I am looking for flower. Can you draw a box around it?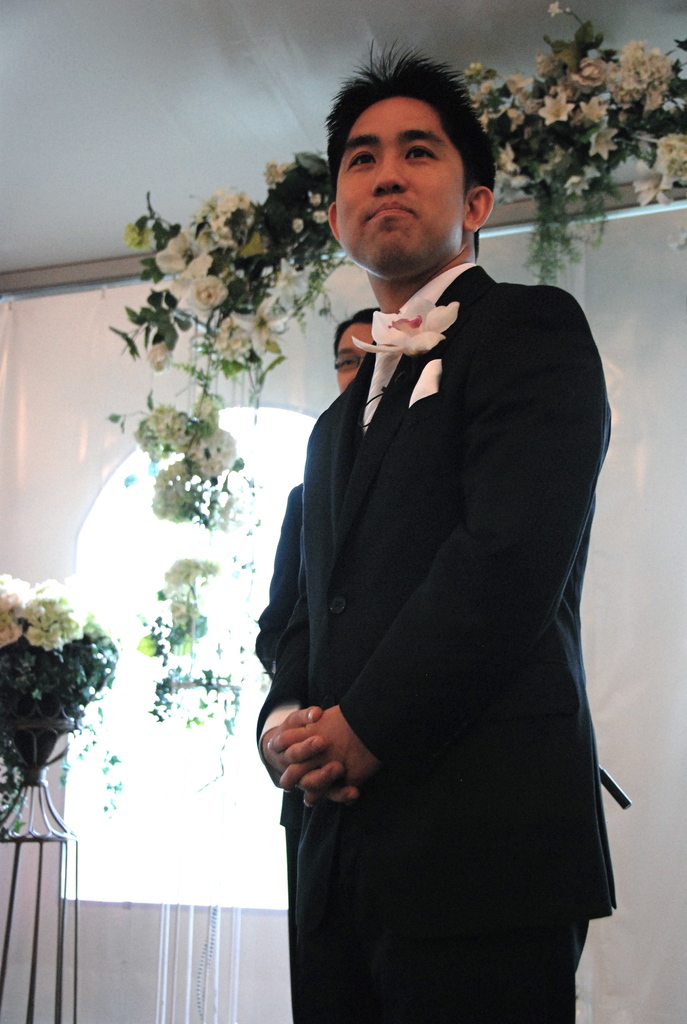
Sure, the bounding box is [198,185,238,248].
